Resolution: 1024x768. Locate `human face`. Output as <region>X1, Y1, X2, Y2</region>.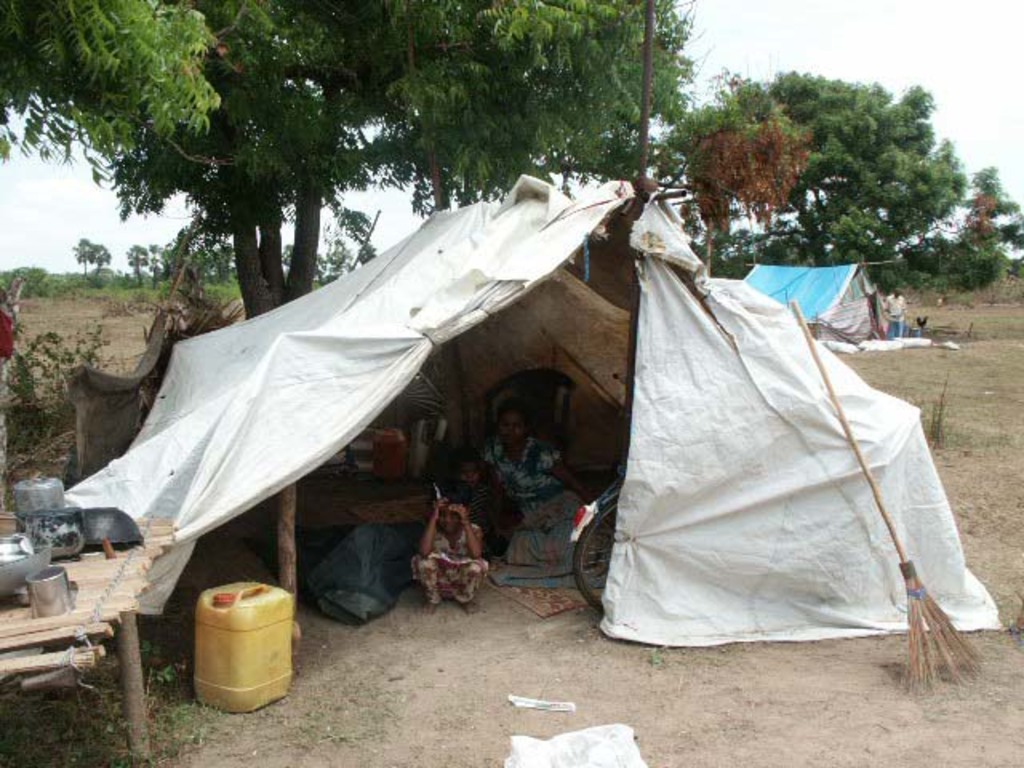
<region>498, 410, 525, 442</region>.
